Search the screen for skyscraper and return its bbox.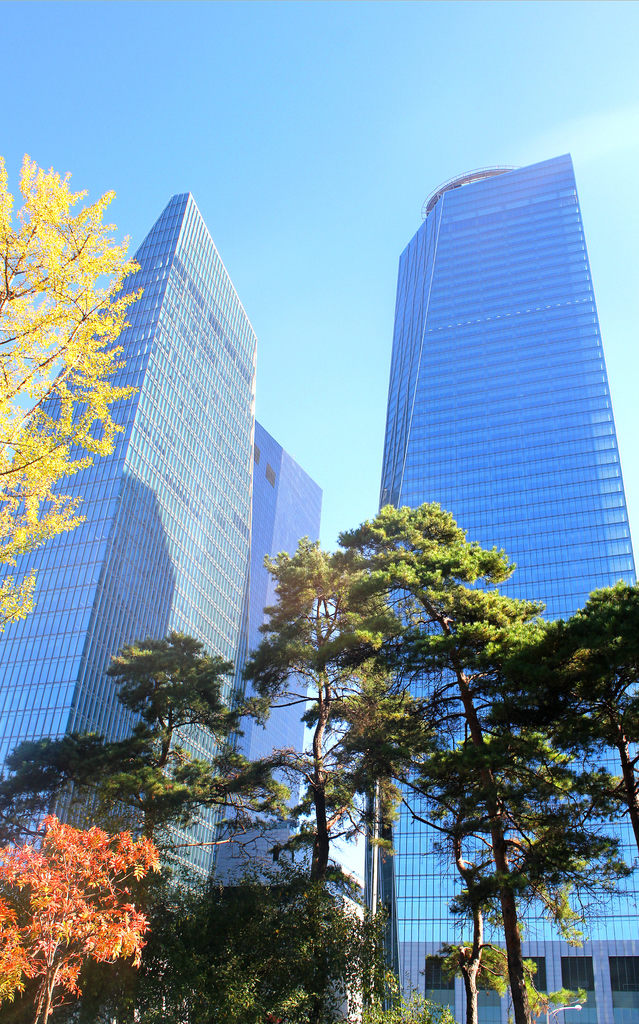
Found: select_region(24, 129, 272, 778).
